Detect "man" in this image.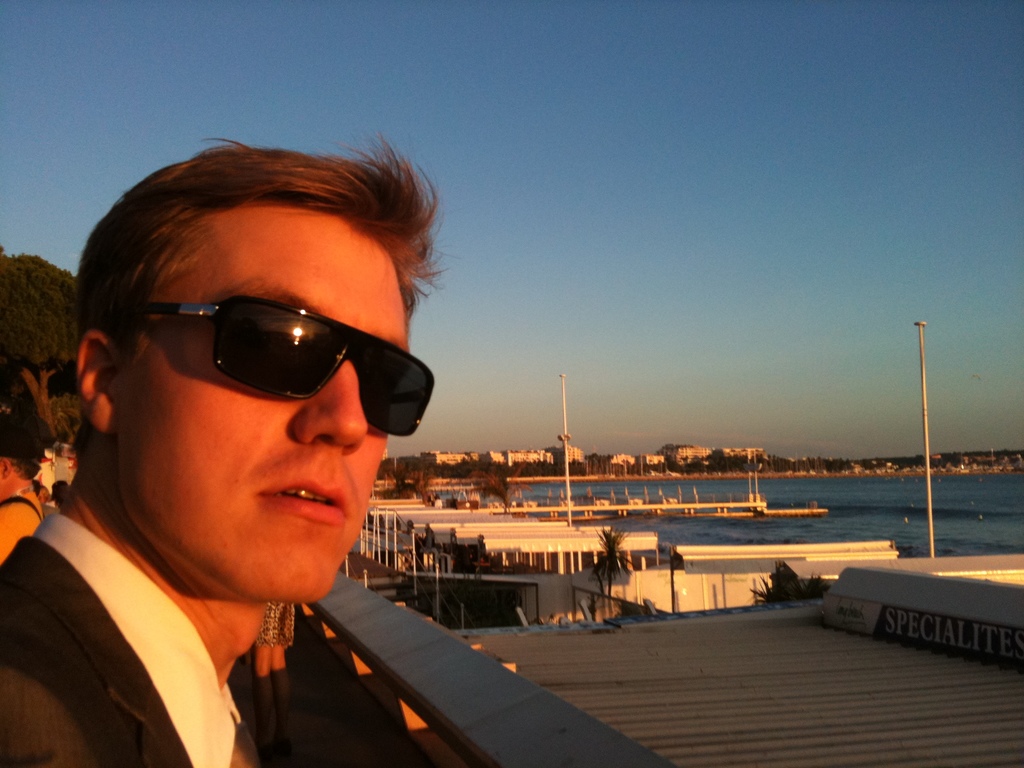
Detection: 0:134:540:760.
